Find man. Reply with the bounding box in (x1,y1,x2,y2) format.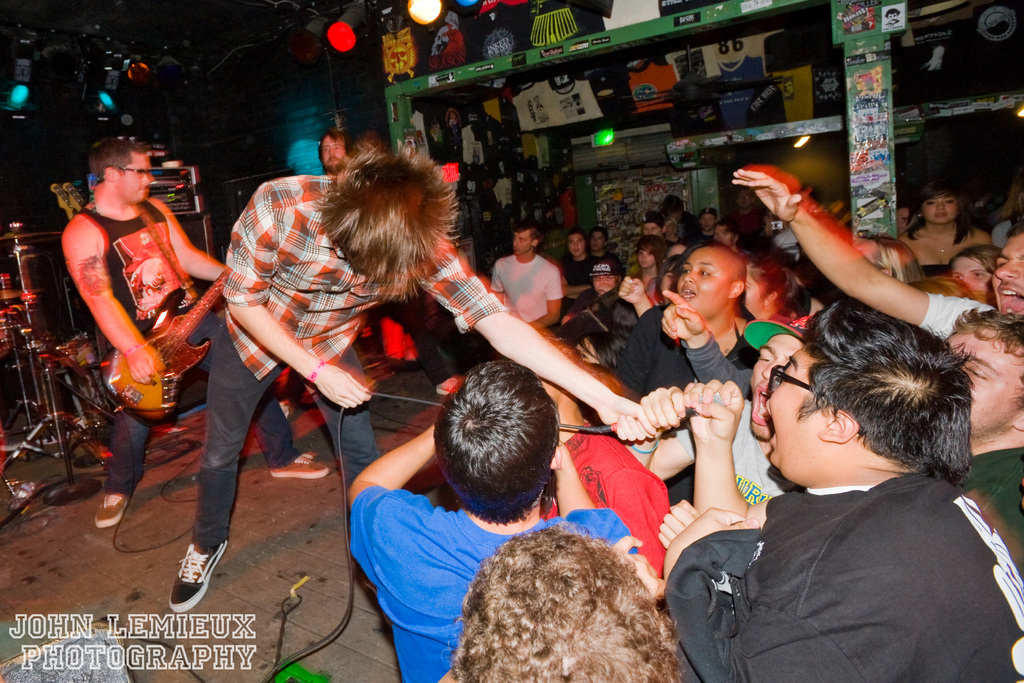
(346,364,640,682).
